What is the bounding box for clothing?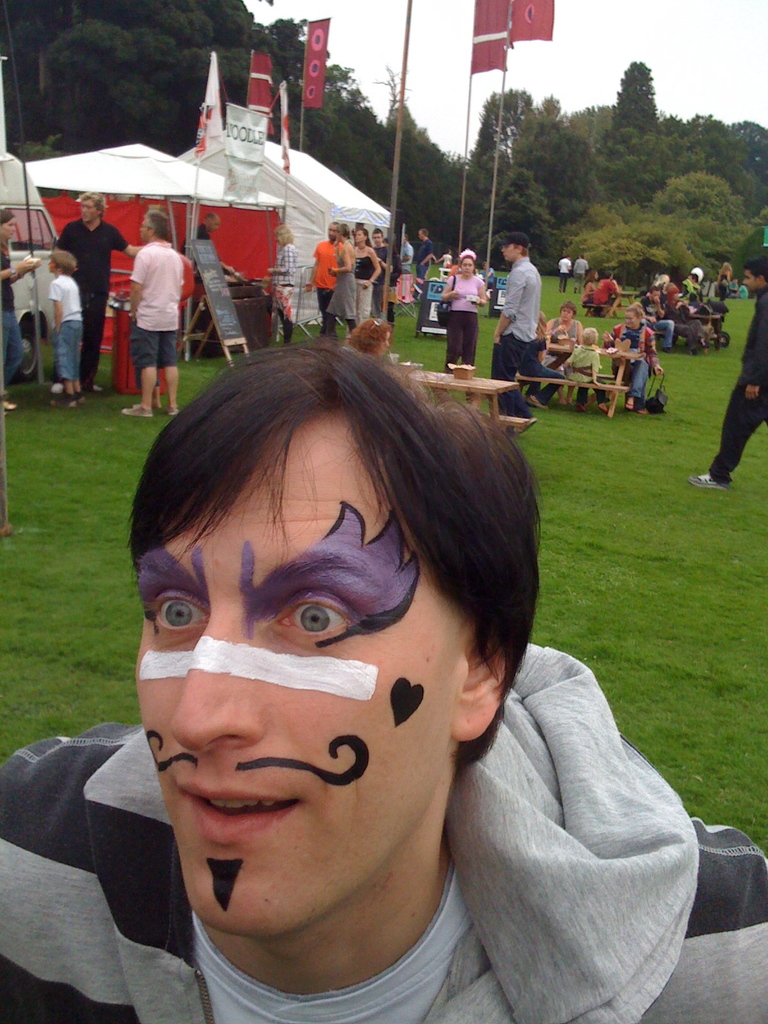
317:249:355:328.
